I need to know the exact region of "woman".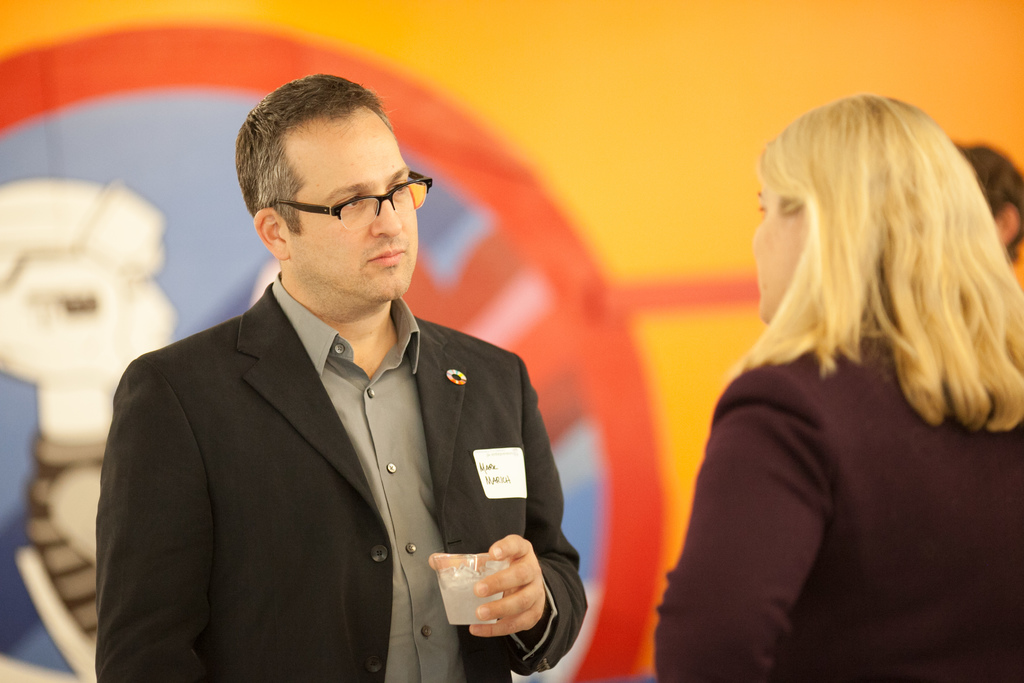
Region: pyautogui.locateOnScreen(655, 78, 1015, 669).
